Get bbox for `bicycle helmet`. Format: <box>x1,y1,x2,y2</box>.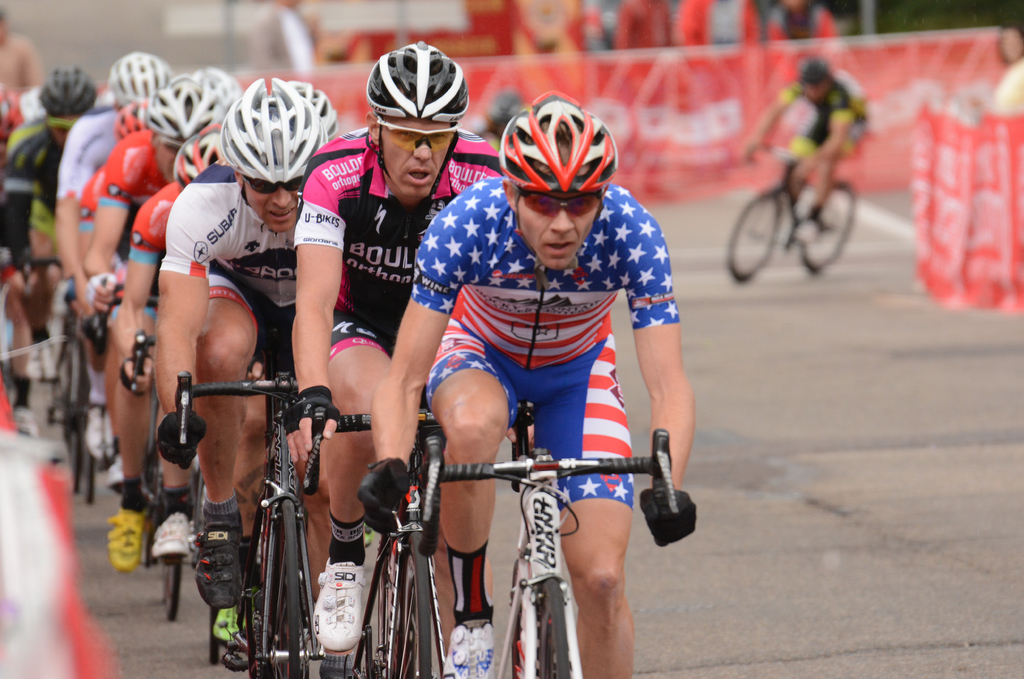
<box>113,58,170,100</box>.
